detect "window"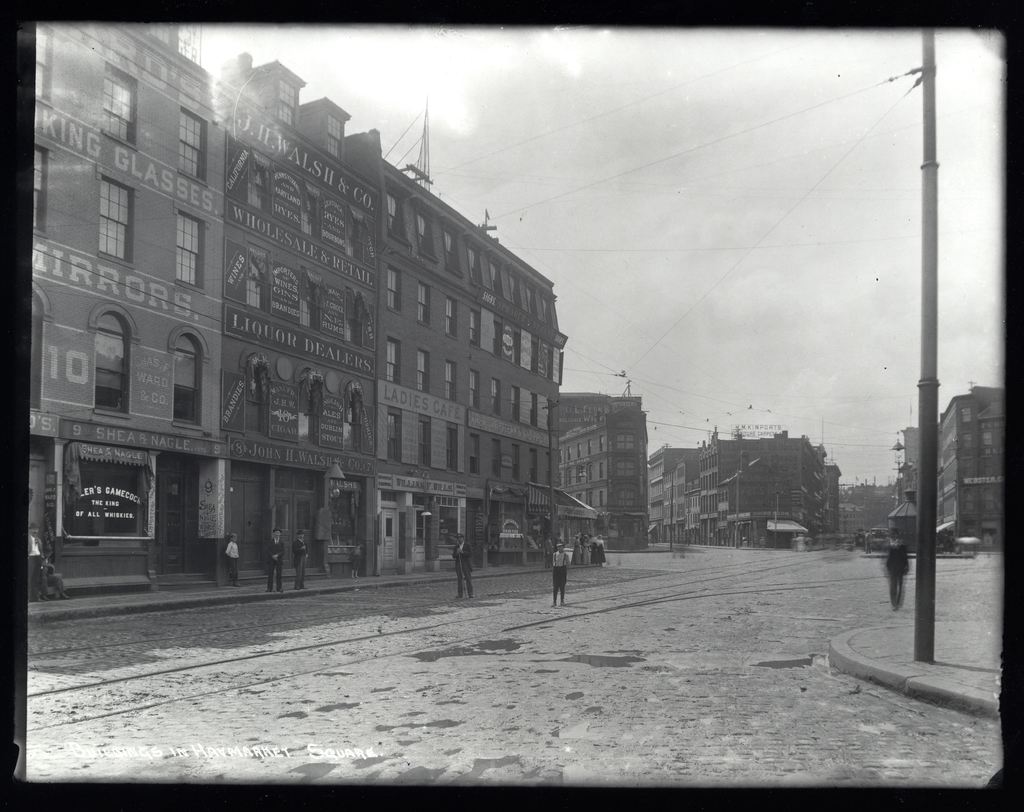
[35, 138, 56, 239]
